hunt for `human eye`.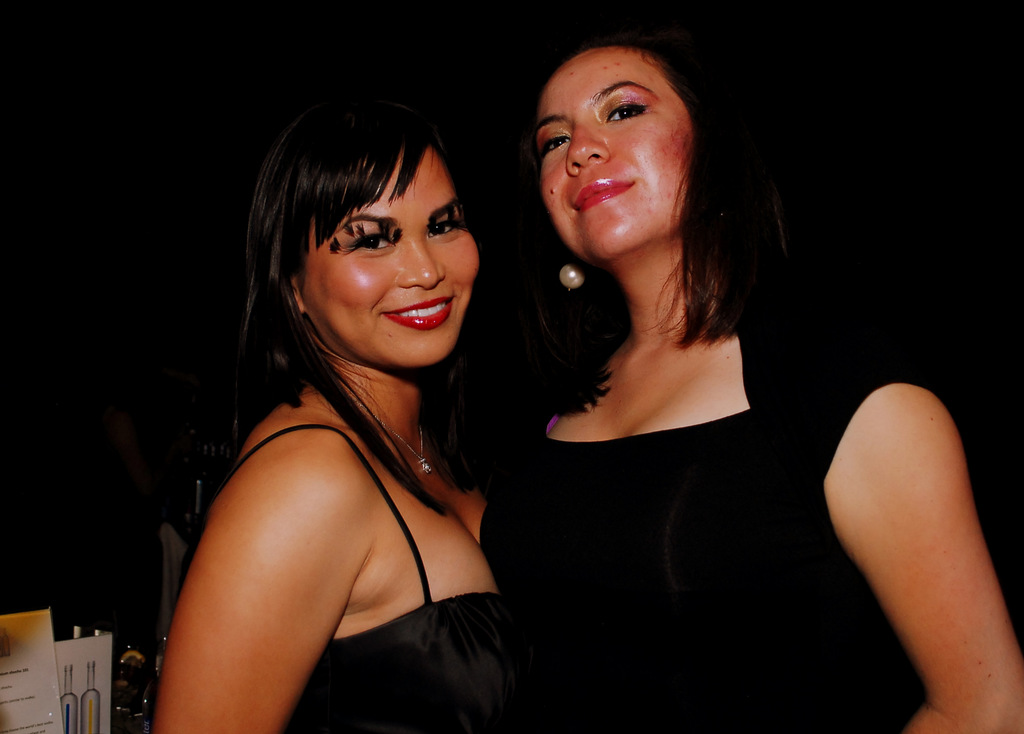
Hunted down at [602,94,655,128].
